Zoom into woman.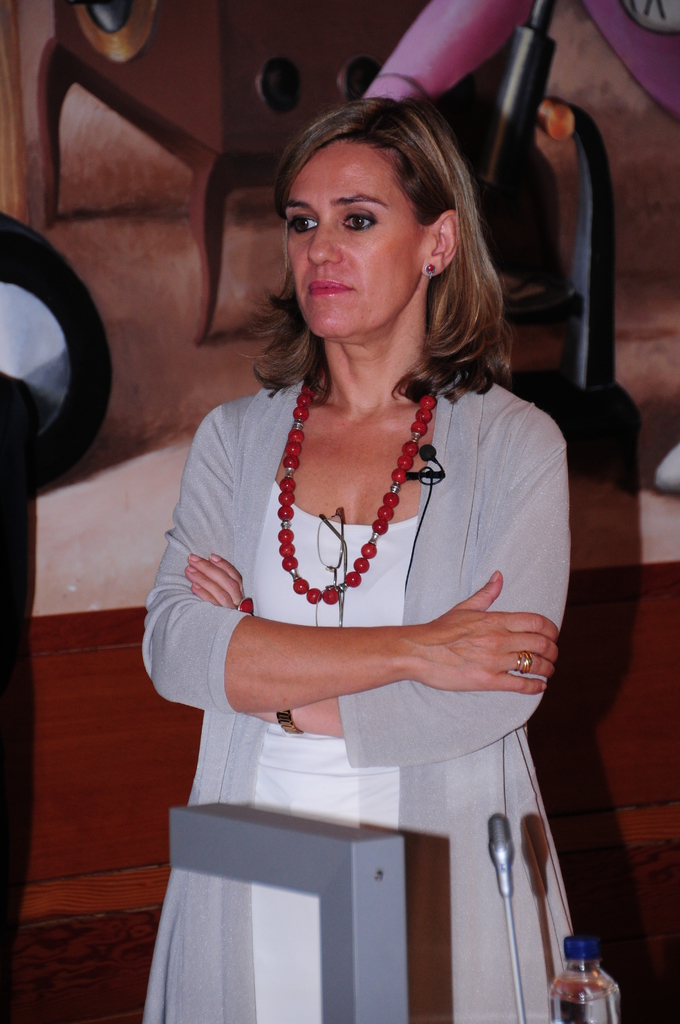
Zoom target: (124, 102, 579, 941).
